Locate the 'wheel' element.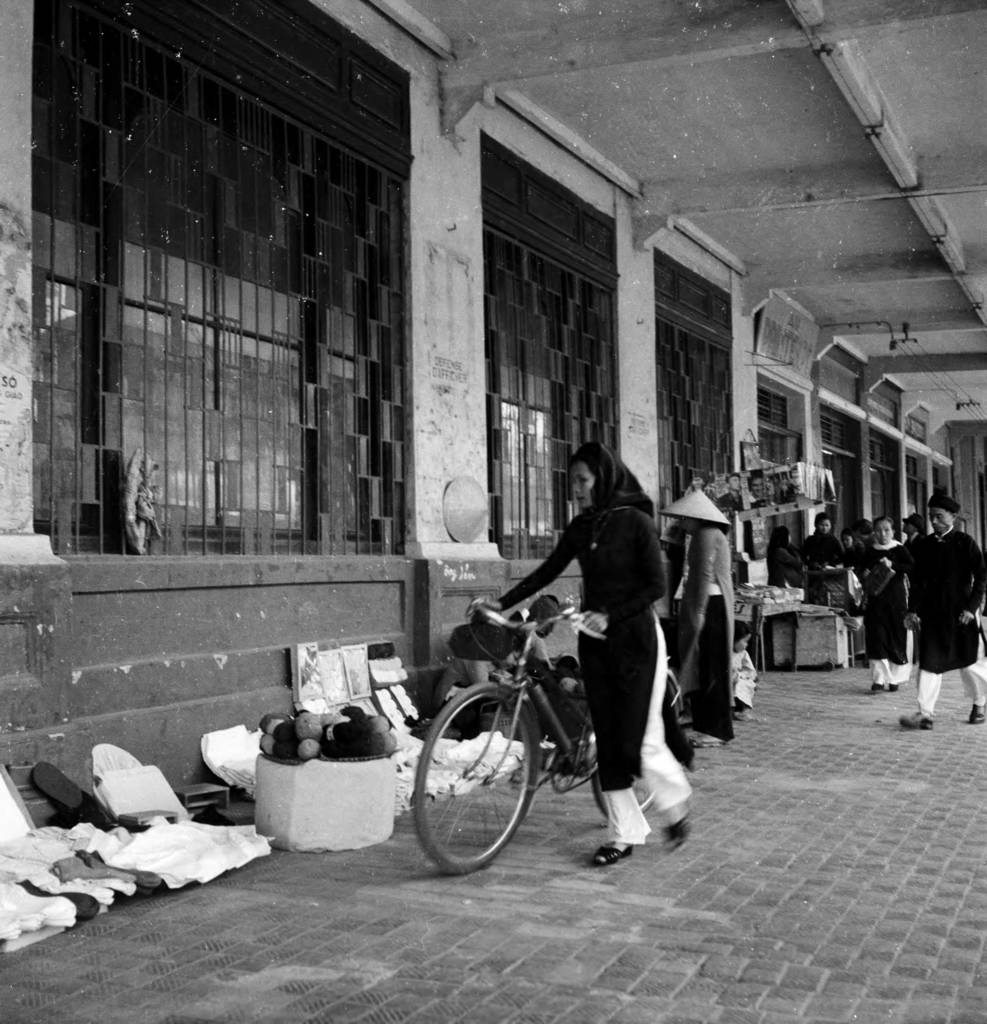
Element bbox: [left=413, top=682, right=539, bottom=879].
